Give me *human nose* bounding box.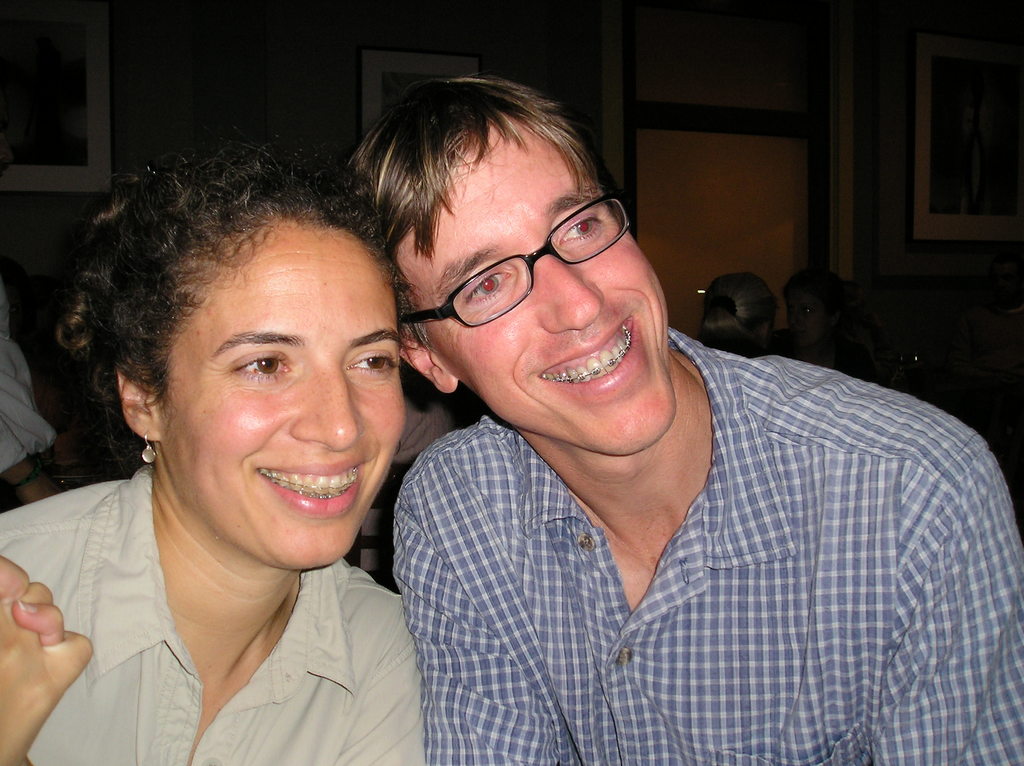
{"left": 288, "top": 369, "right": 365, "bottom": 454}.
